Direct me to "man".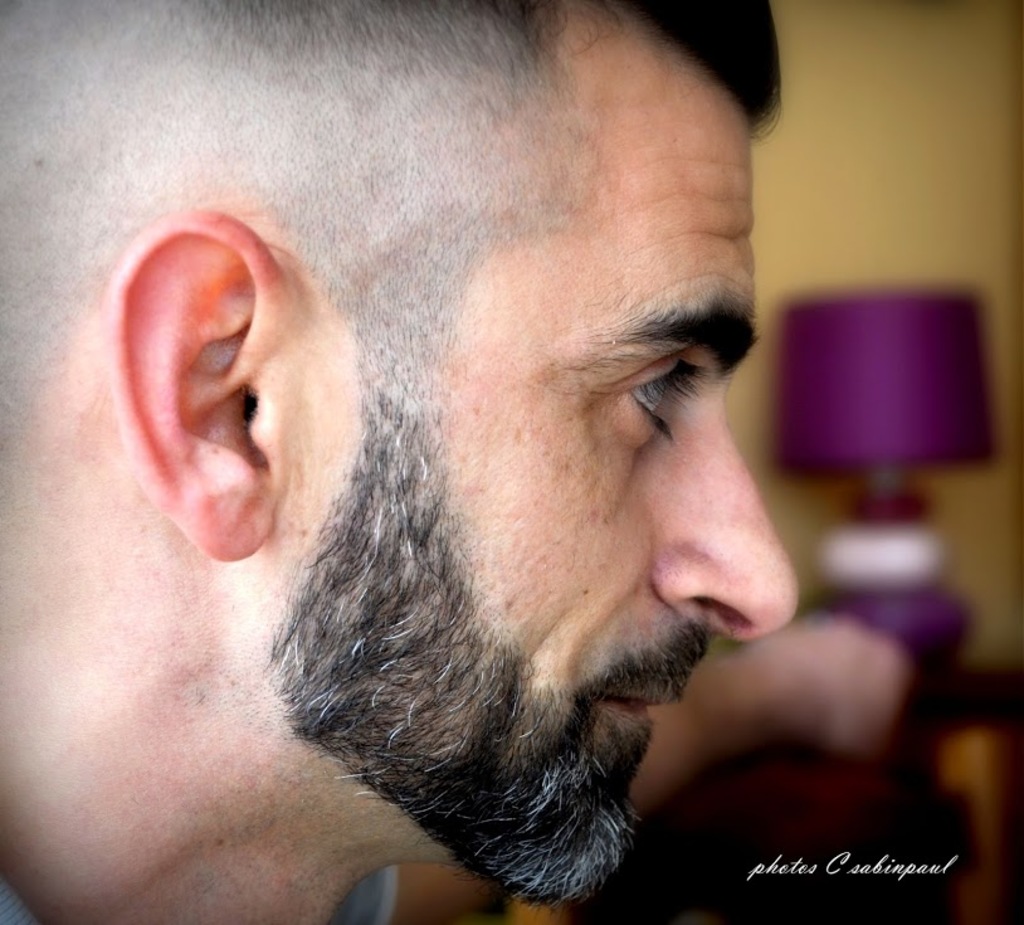
Direction: l=20, t=10, r=886, b=924.
